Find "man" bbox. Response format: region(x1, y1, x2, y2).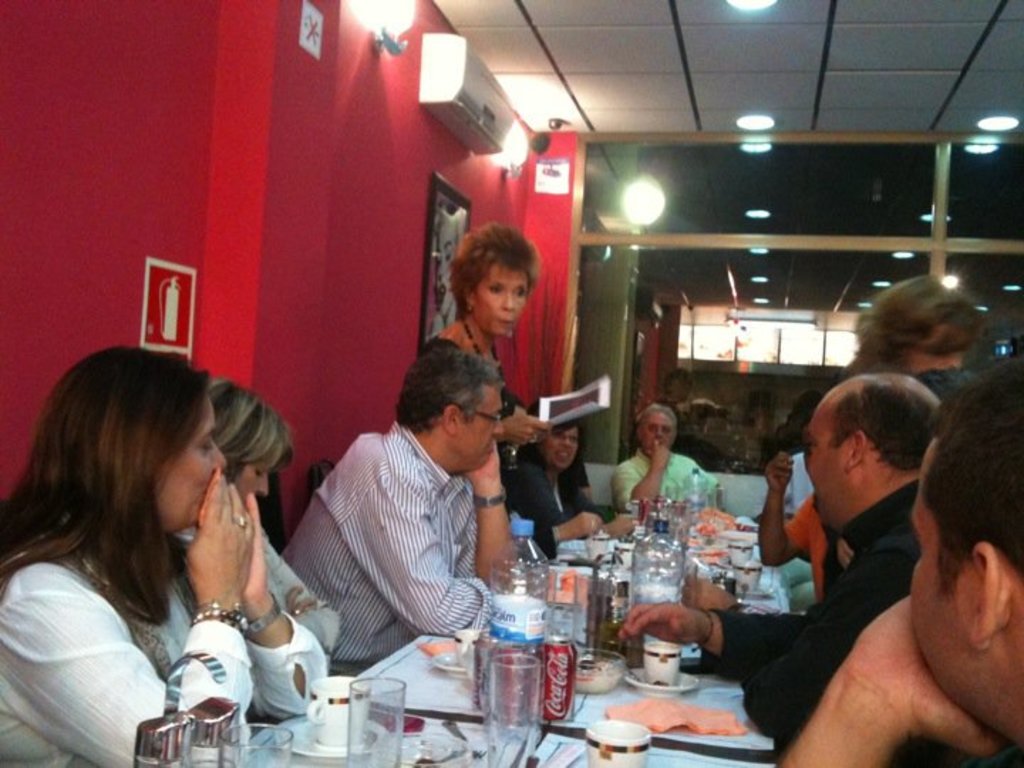
region(614, 404, 728, 508).
